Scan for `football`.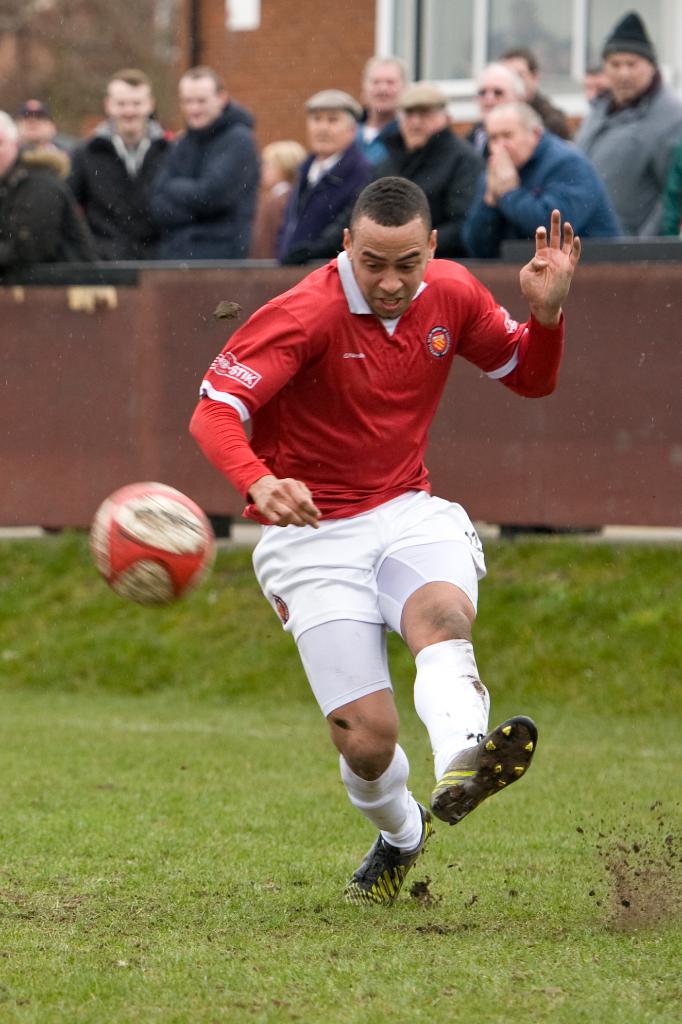
Scan result: <region>89, 483, 213, 610</region>.
